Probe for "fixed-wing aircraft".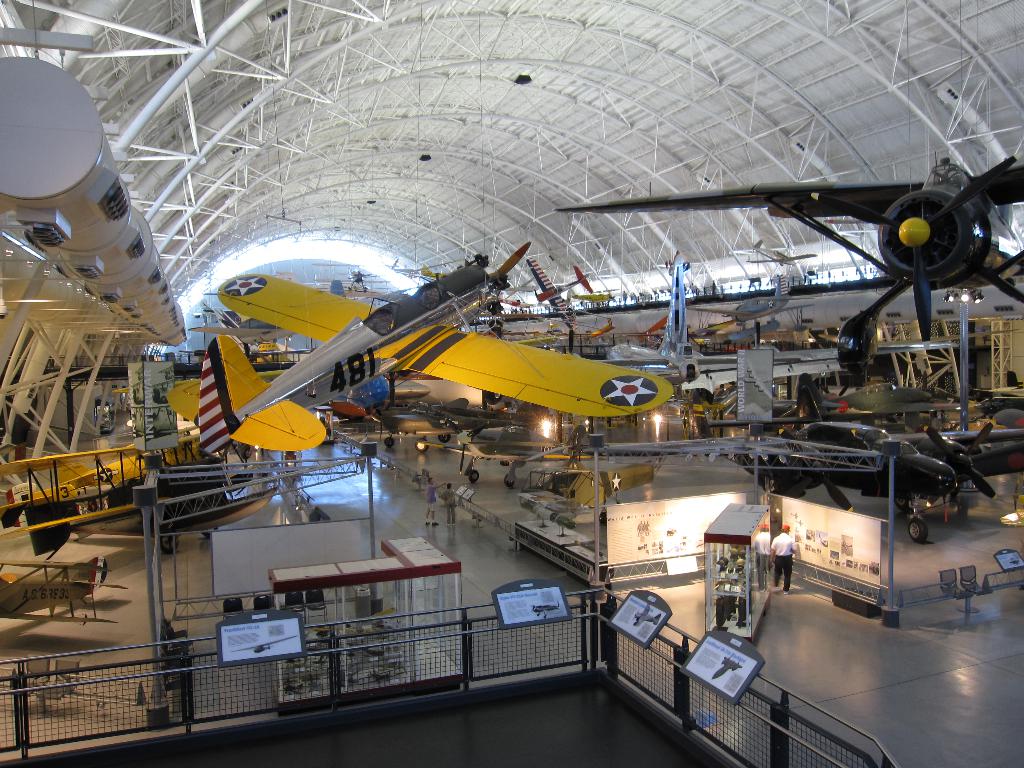
Probe result: box=[532, 258, 589, 331].
